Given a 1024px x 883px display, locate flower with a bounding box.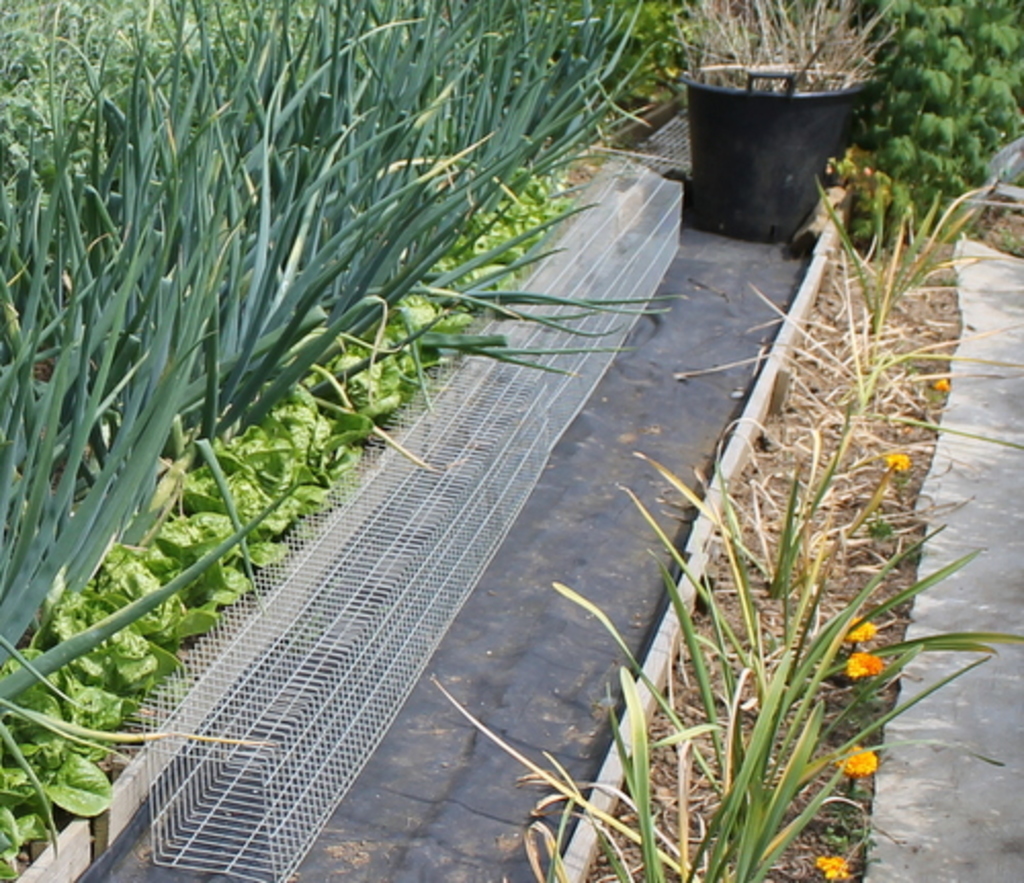
Located: bbox=[842, 756, 879, 774].
